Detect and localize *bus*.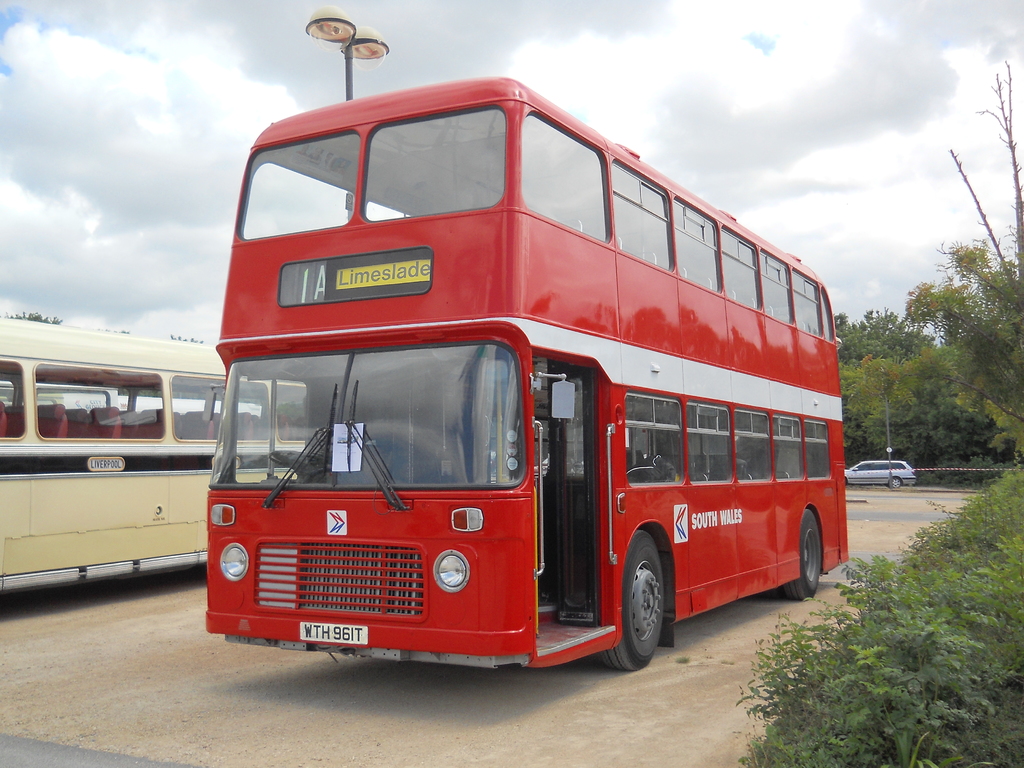
Localized at (0,319,311,577).
